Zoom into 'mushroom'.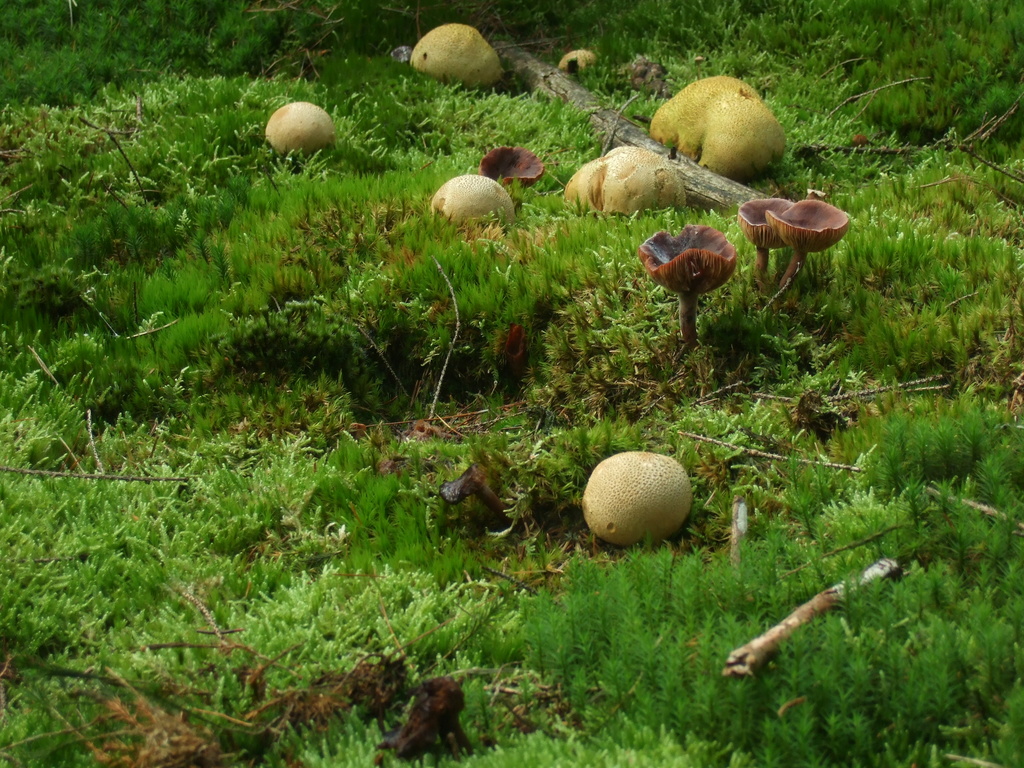
Zoom target: pyautogui.locateOnScreen(558, 49, 598, 77).
